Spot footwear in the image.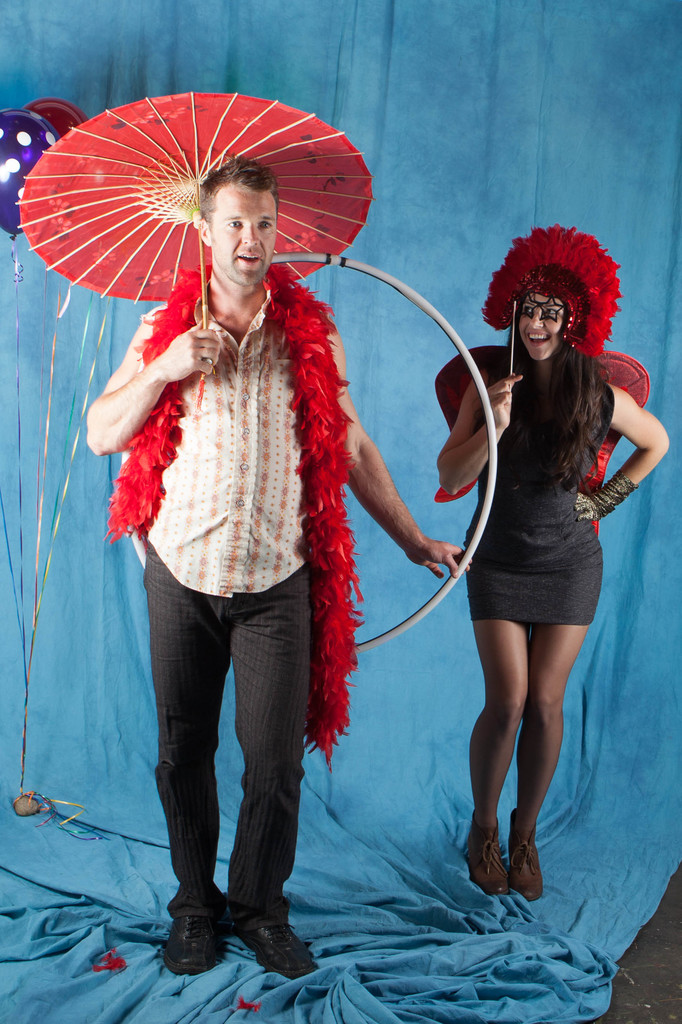
footwear found at <box>509,805,544,900</box>.
